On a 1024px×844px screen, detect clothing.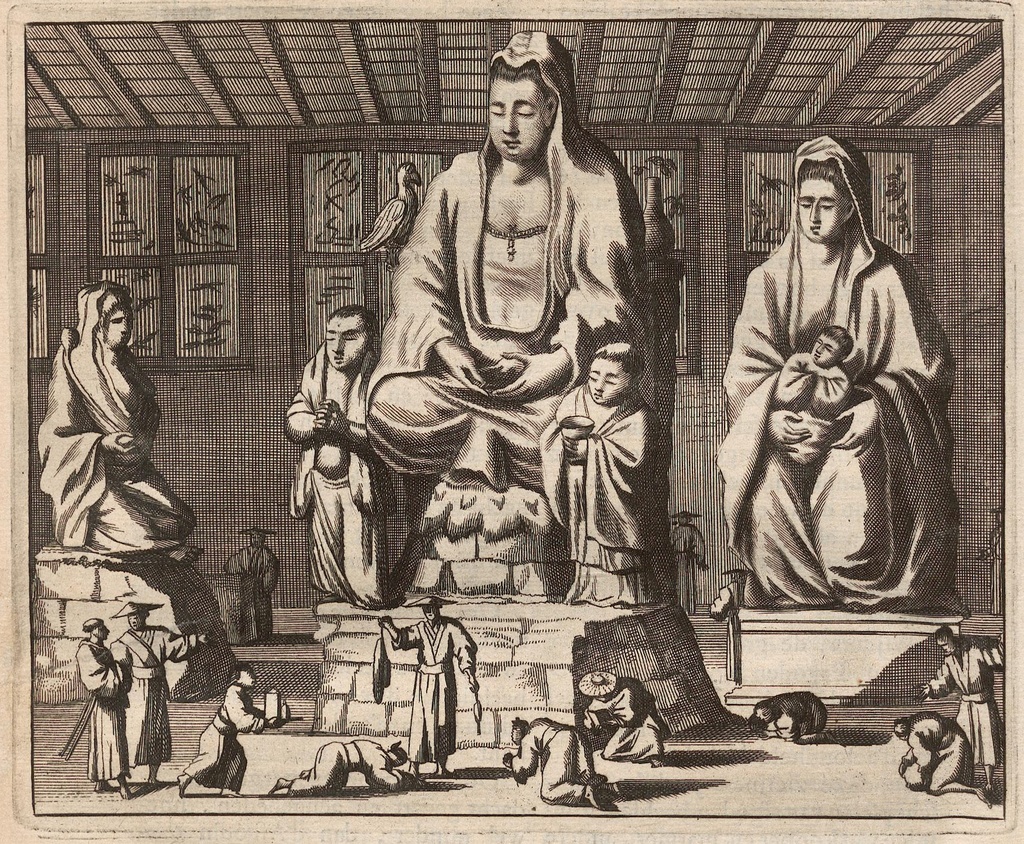
left=180, top=675, right=251, bottom=785.
